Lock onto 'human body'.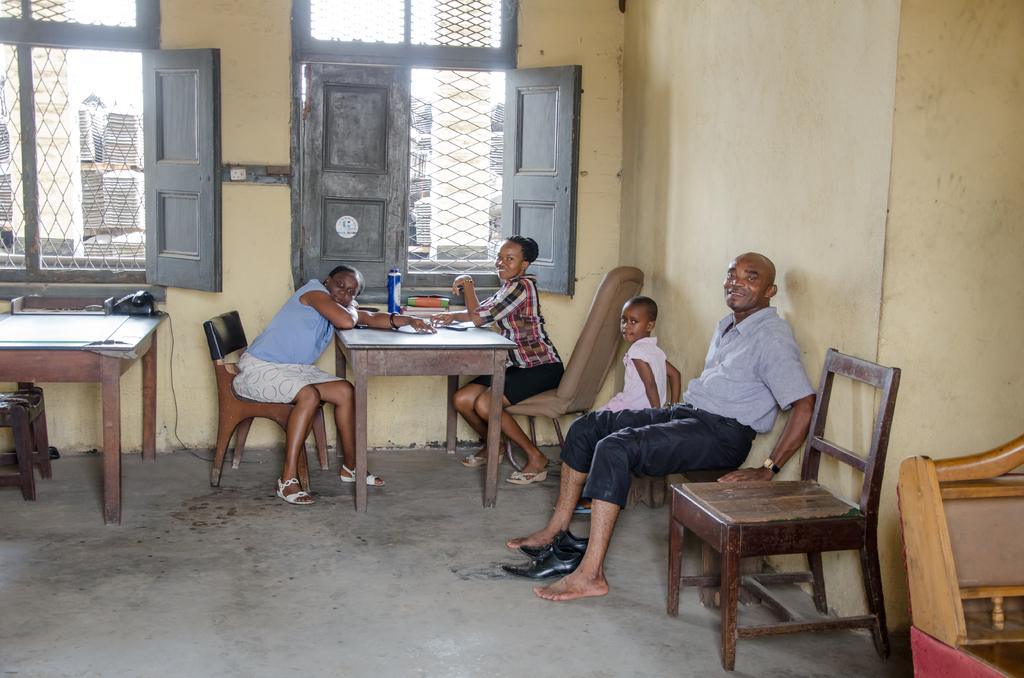
Locked: detection(573, 335, 681, 510).
